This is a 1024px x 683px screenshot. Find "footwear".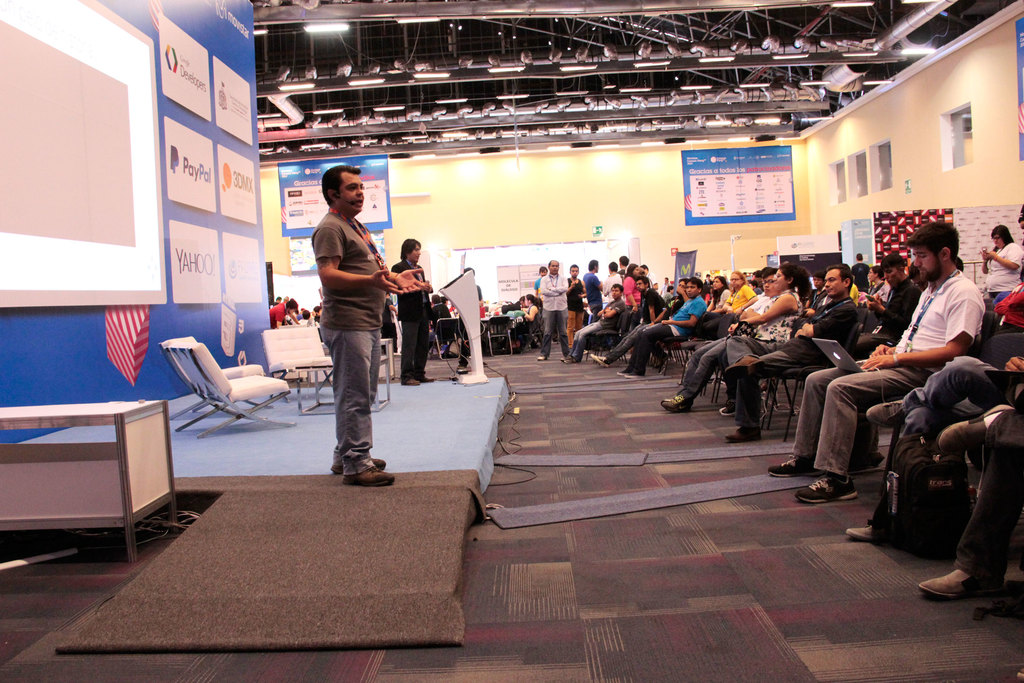
Bounding box: Rect(845, 519, 871, 539).
